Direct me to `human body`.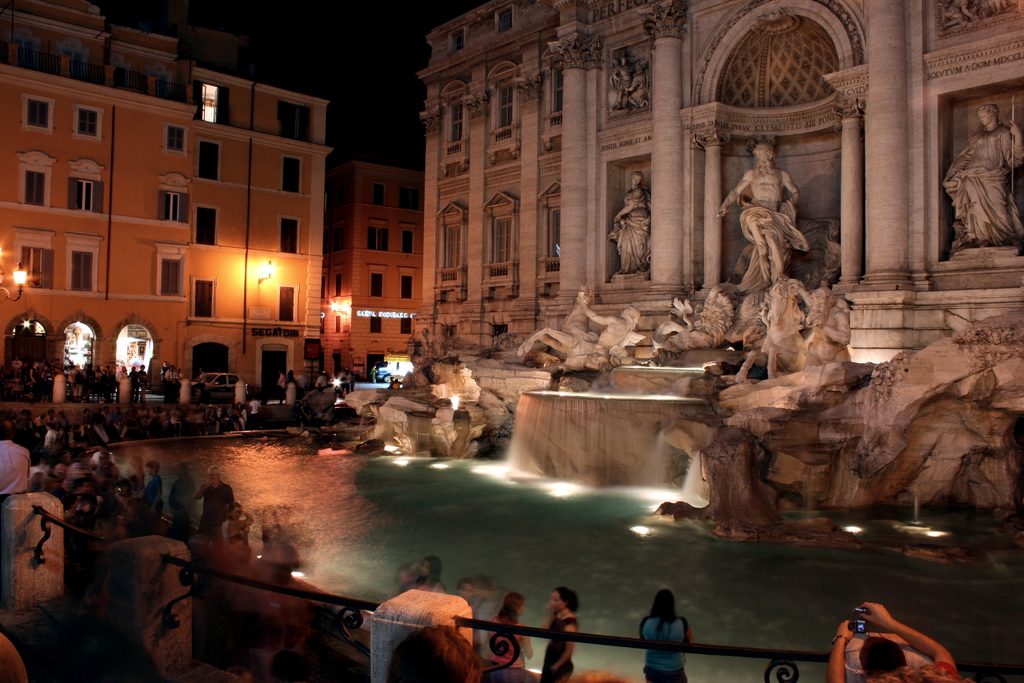
Direction: box(636, 588, 696, 682).
